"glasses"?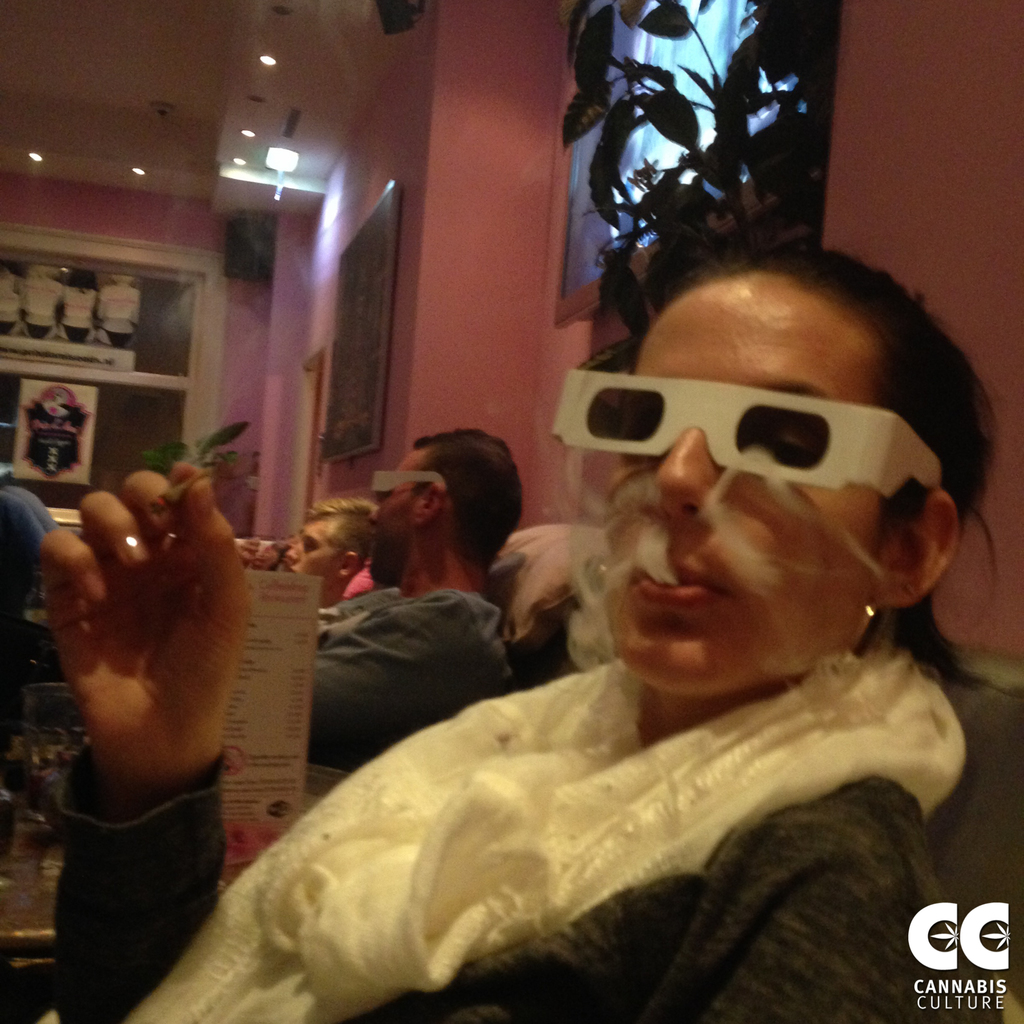
BBox(375, 471, 449, 494)
